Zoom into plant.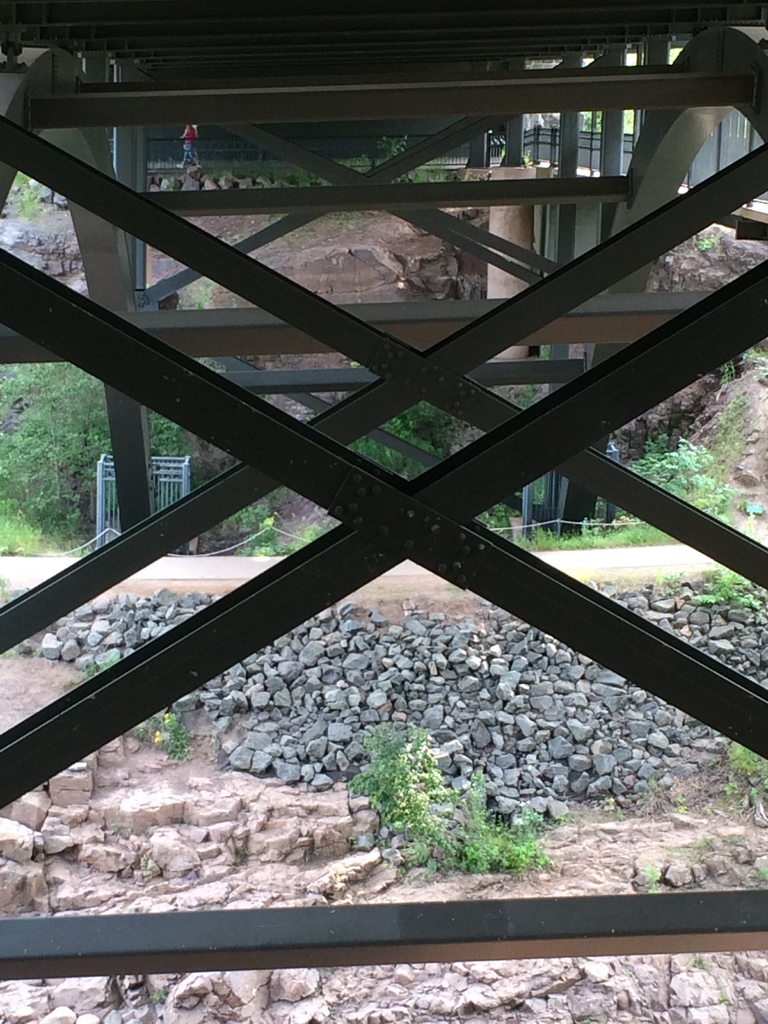
Zoom target: box=[678, 794, 685, 818].
